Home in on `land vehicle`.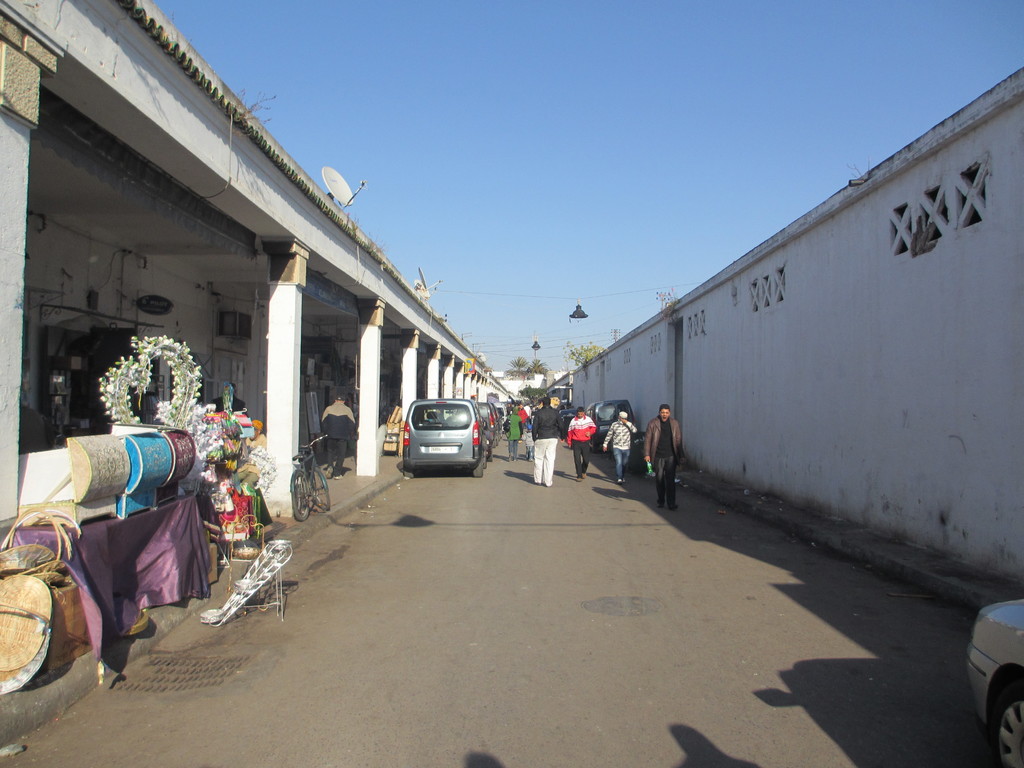
Homed in at region(492, 403, 508, 426).
